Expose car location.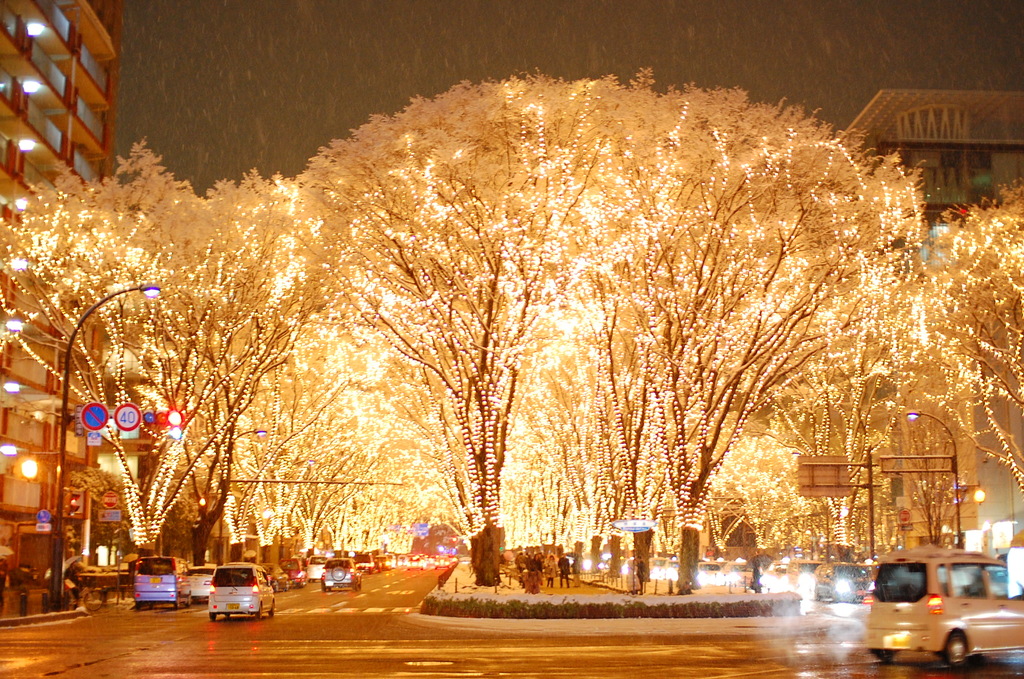
Exposed at {"left": 319, "top": 554, "right": 365, "bottom": 591}.
